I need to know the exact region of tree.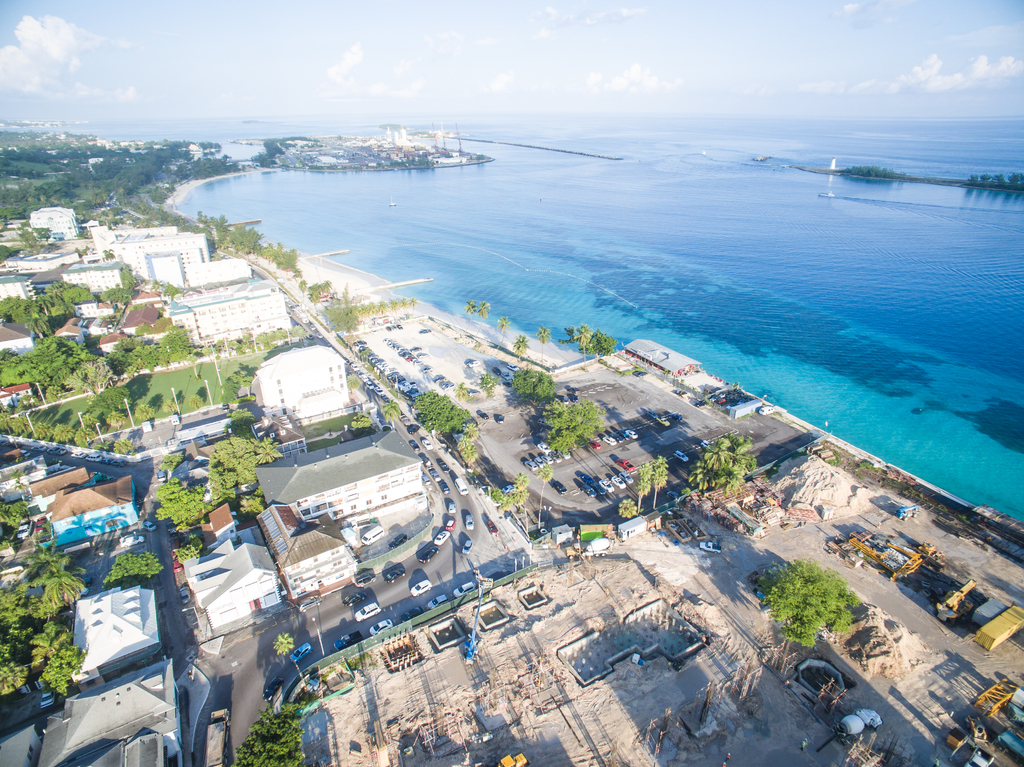
Region: [x1=0, y1=573, x2=51, y2=643].
